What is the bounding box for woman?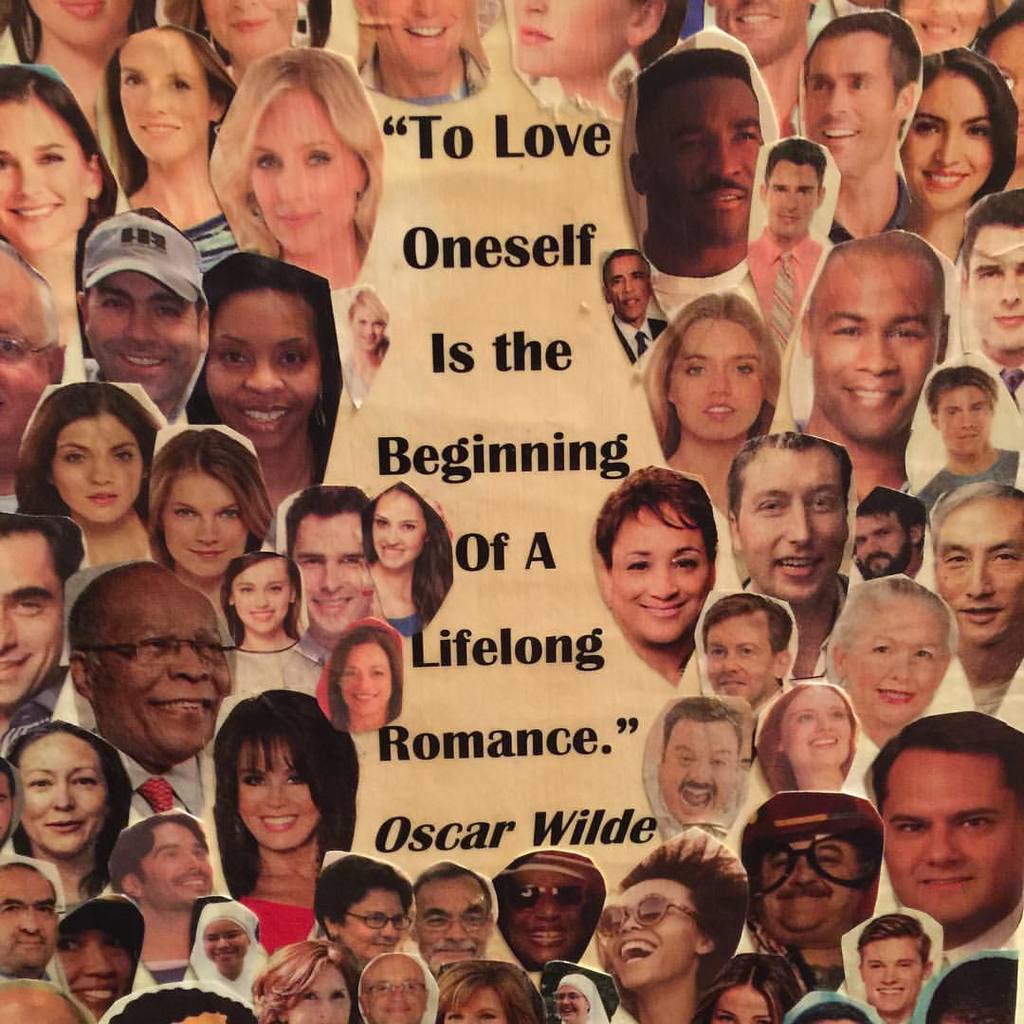
[x1=171, y1=690, x2=375, y2=960].
